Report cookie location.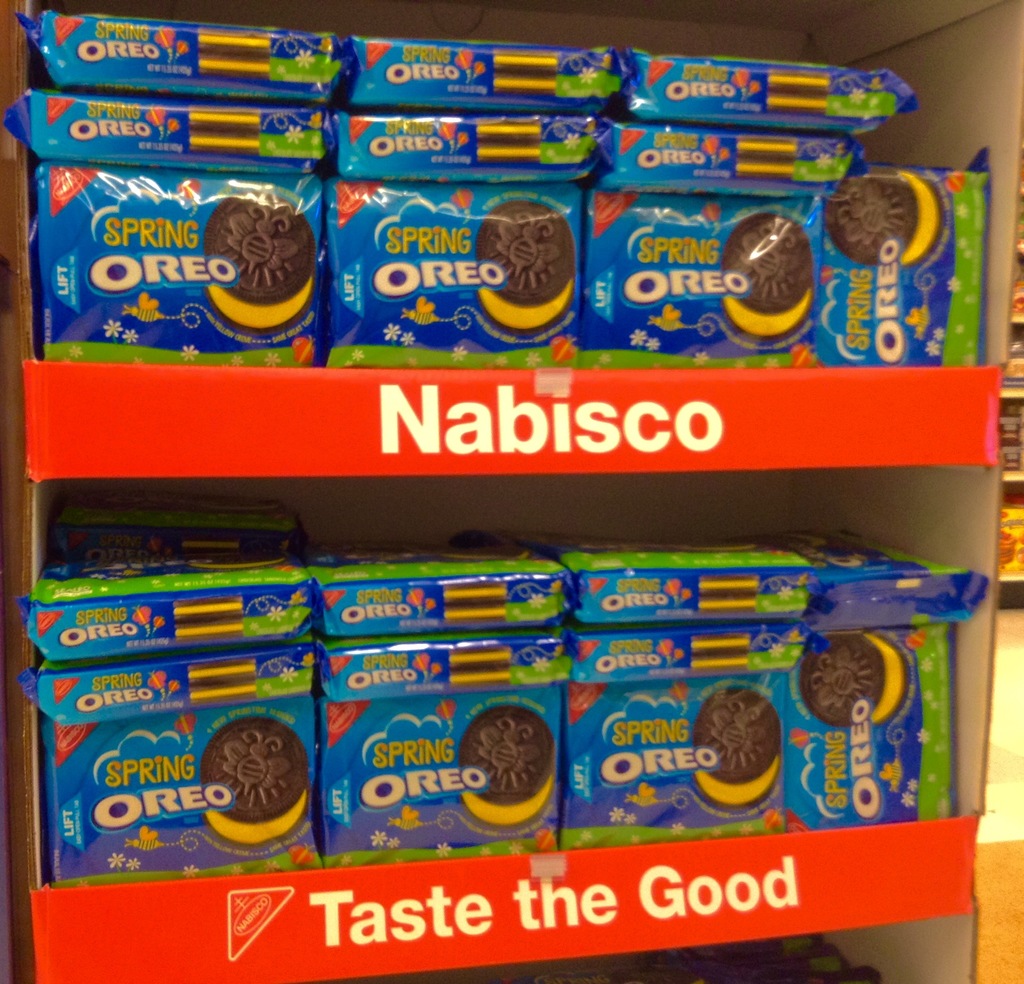
Report: [left=814, top=170, right=948, bottom=266].
